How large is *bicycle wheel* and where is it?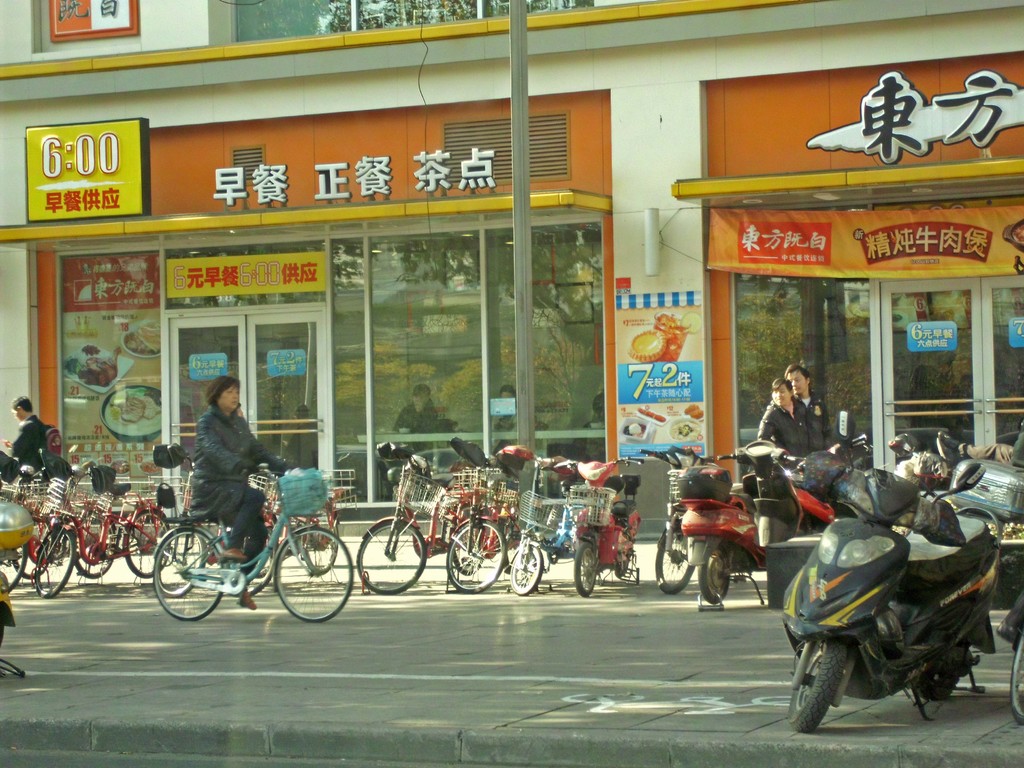
Bounding box: region(570, 540, 598, 599).
